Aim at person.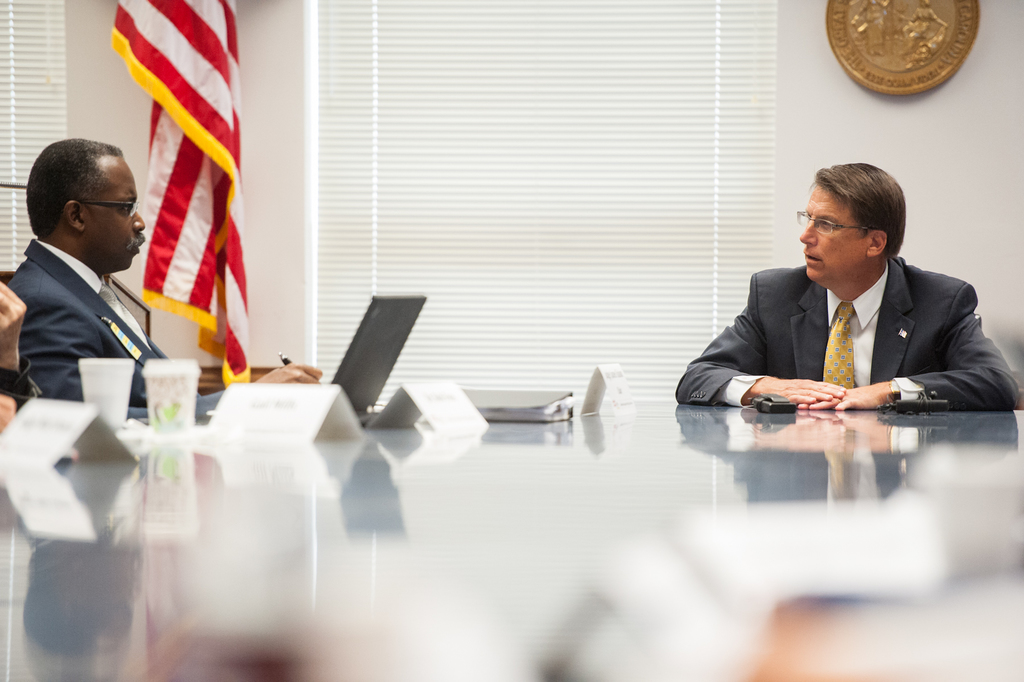
Aimed at detection(1, 135, 335, 419).
